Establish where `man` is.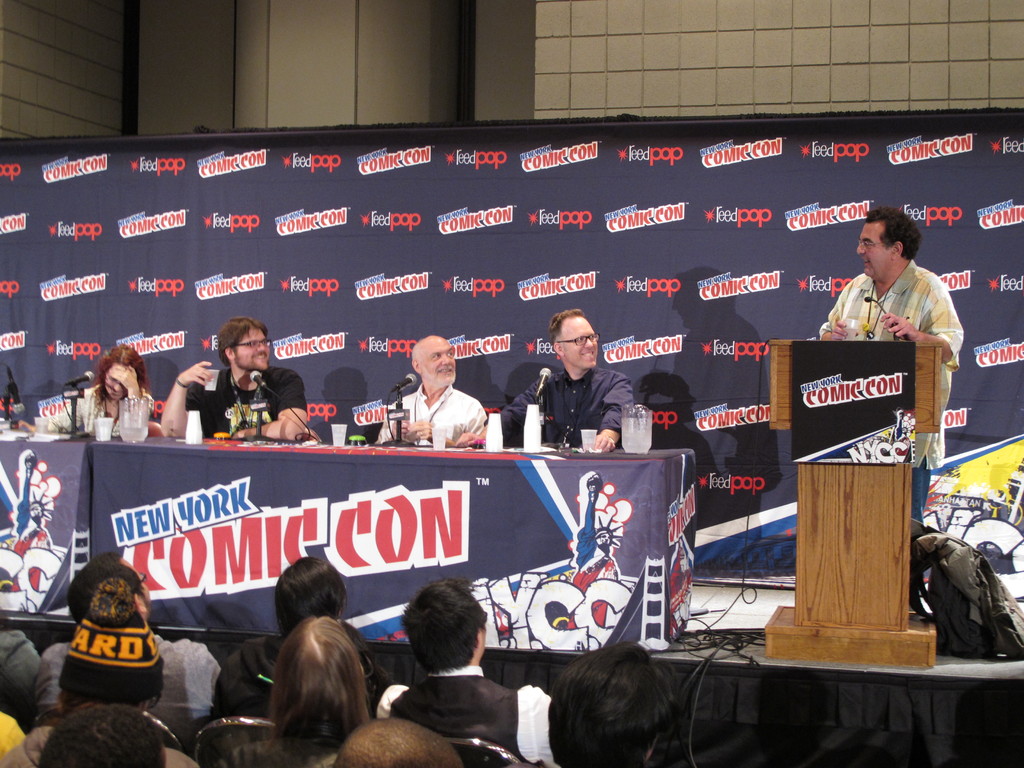
Established at Rect(496, 306, 644, 450).
